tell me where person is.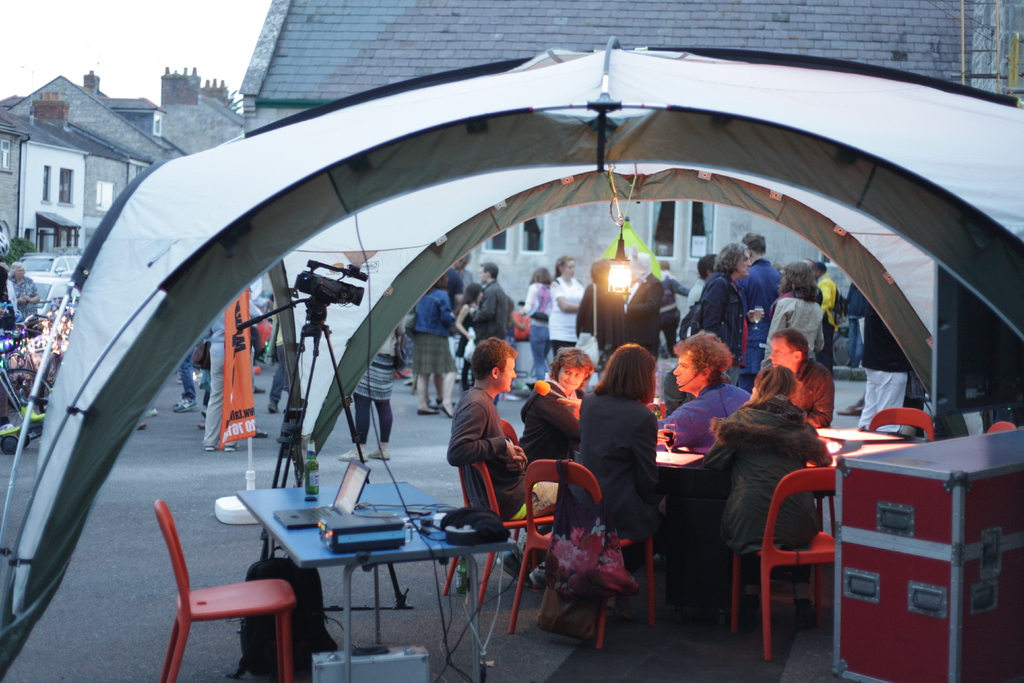
person is at detection(6, 260, 41, 320).
